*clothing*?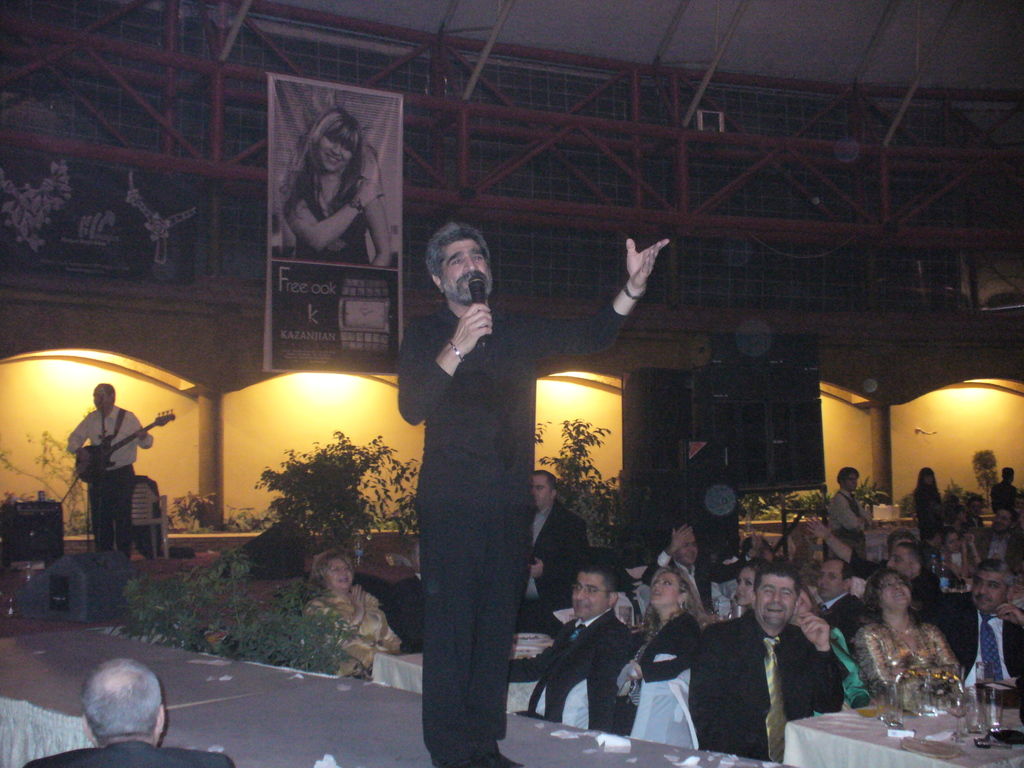
x1=396, y1=306, x2=637, y2=765
